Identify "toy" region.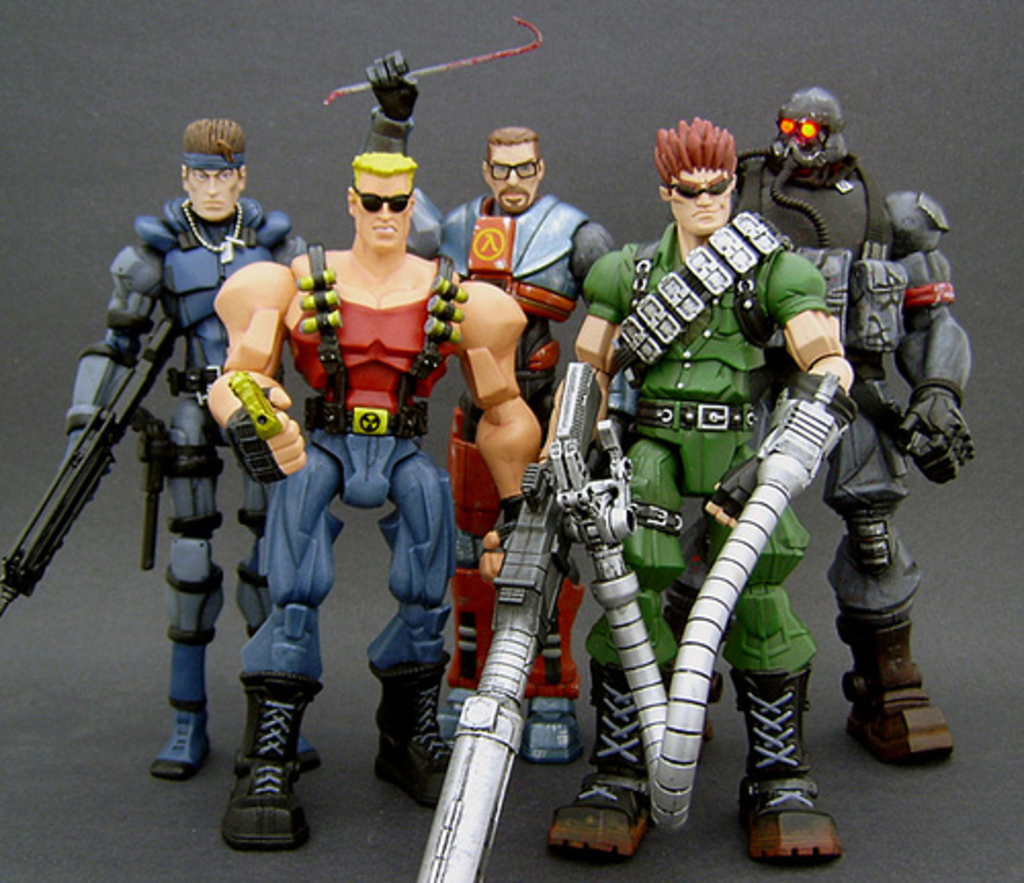
Region: {"x1": 733, "y1": 86, "x2": 983, "y2": 760}.
